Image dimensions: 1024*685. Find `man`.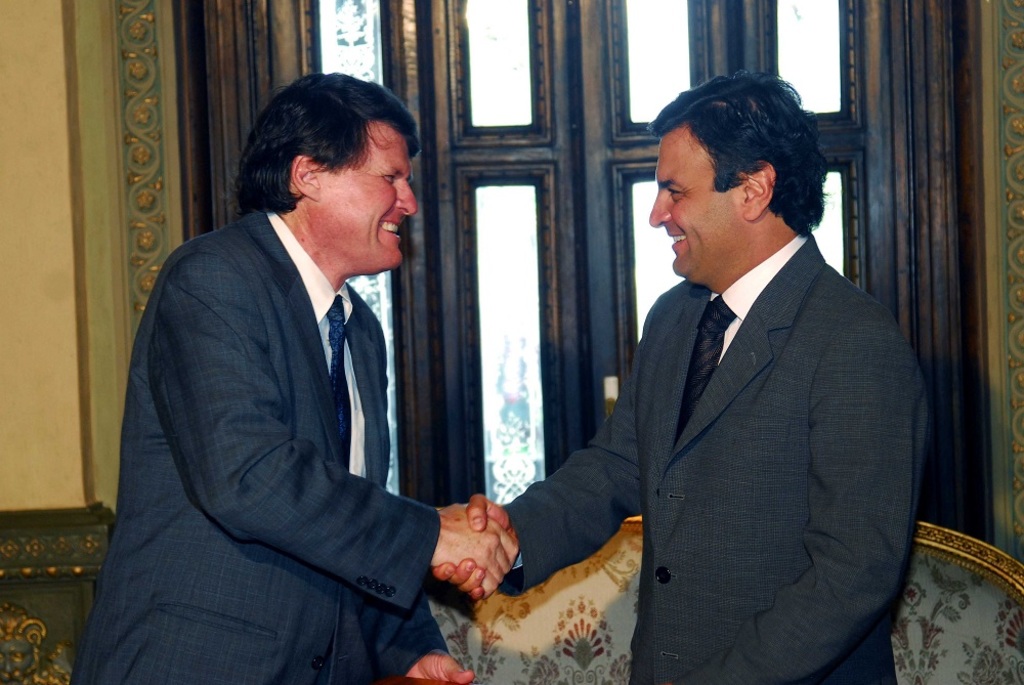
bbox=(67, 71, 518, 684).
